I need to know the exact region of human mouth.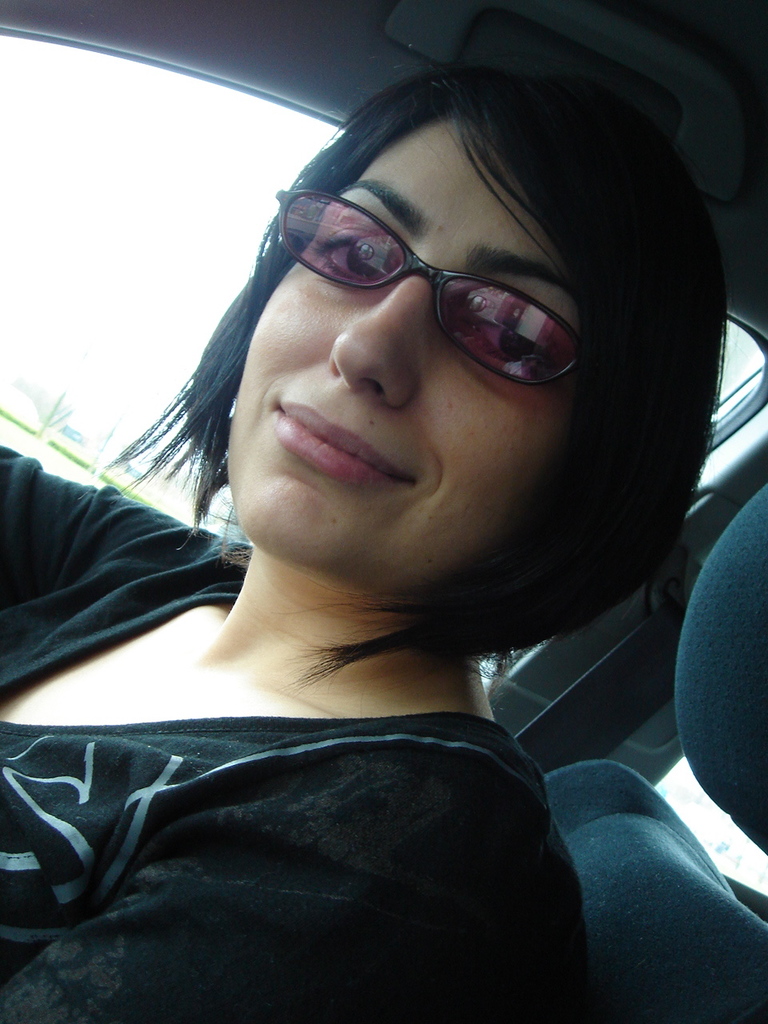
Region: region(244, 388, 417, 524).
